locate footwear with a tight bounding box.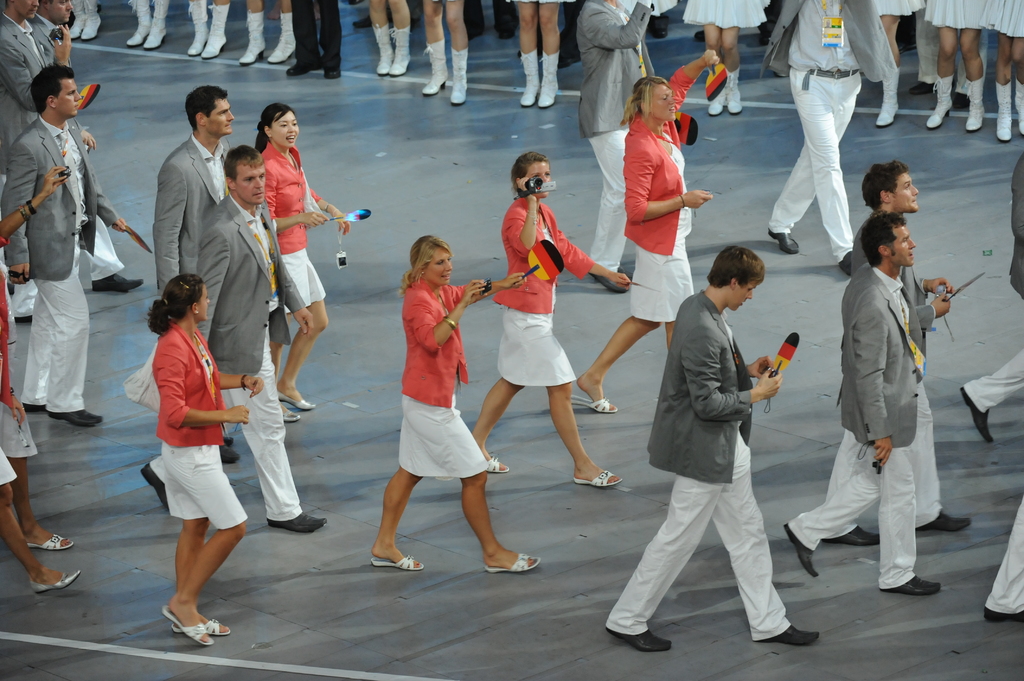
{"left": 484, "top": 552, "right": 543, "bottom": 577}.
